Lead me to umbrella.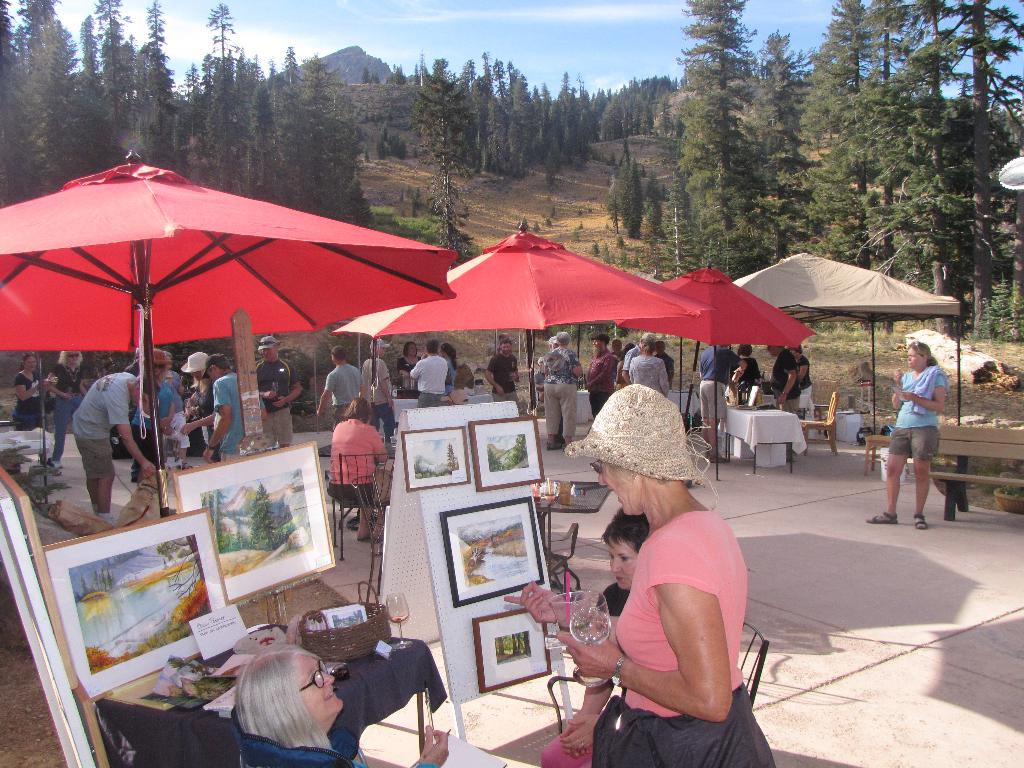
Lead to (left=611, top=257, right=813, bottom=390).
